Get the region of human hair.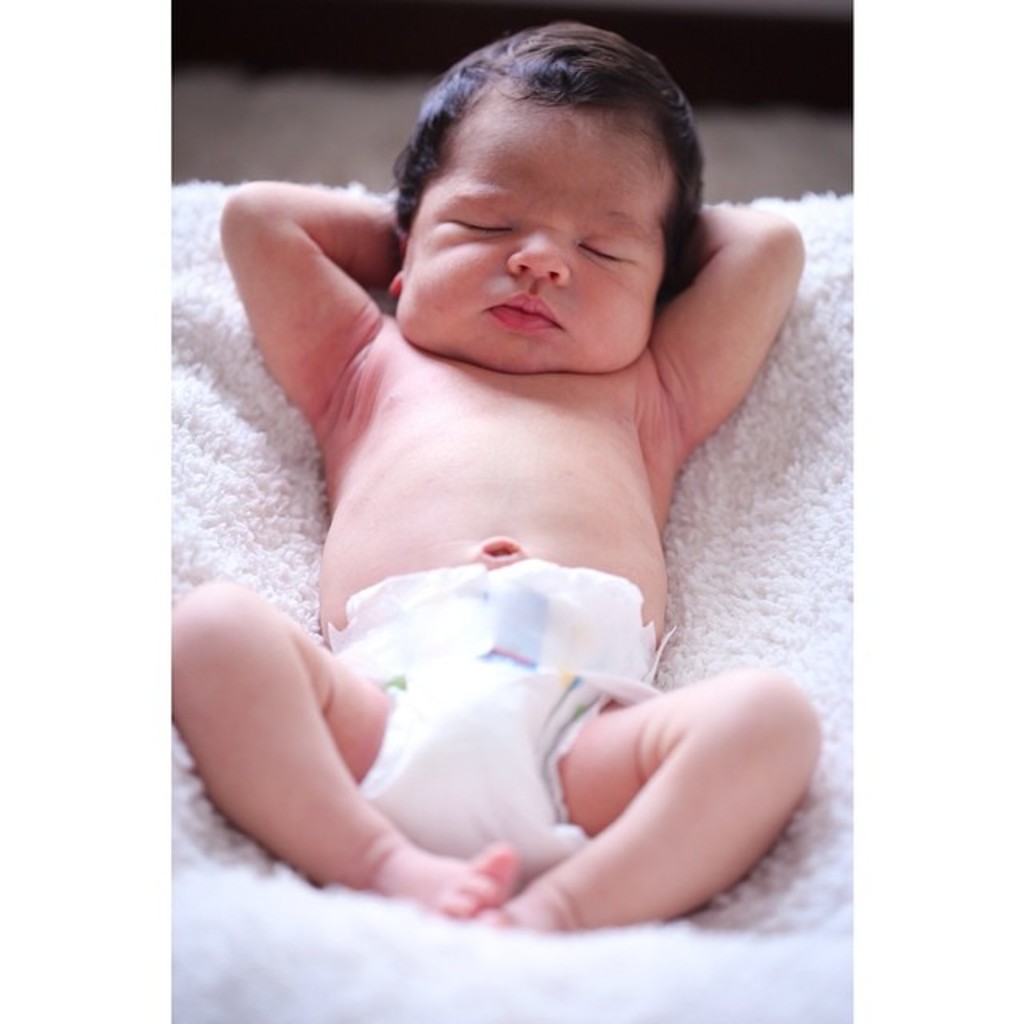
crop(389, 34, 691, 262).
